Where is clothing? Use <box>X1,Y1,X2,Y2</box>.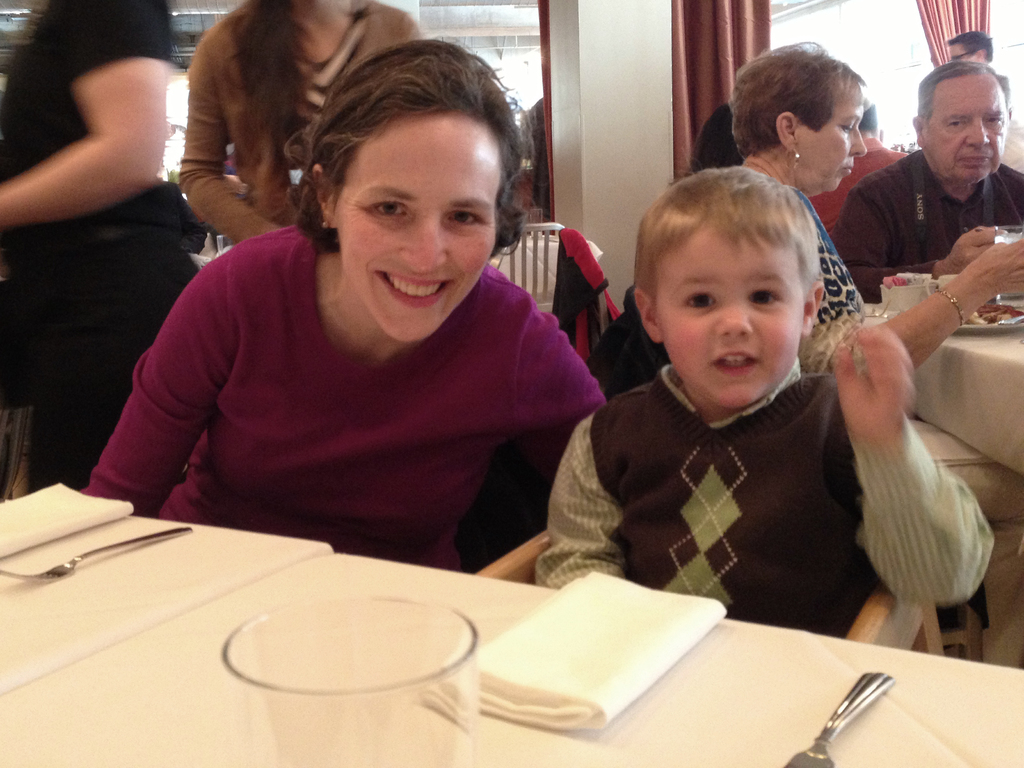
<box>803,138,907,233</box>.
